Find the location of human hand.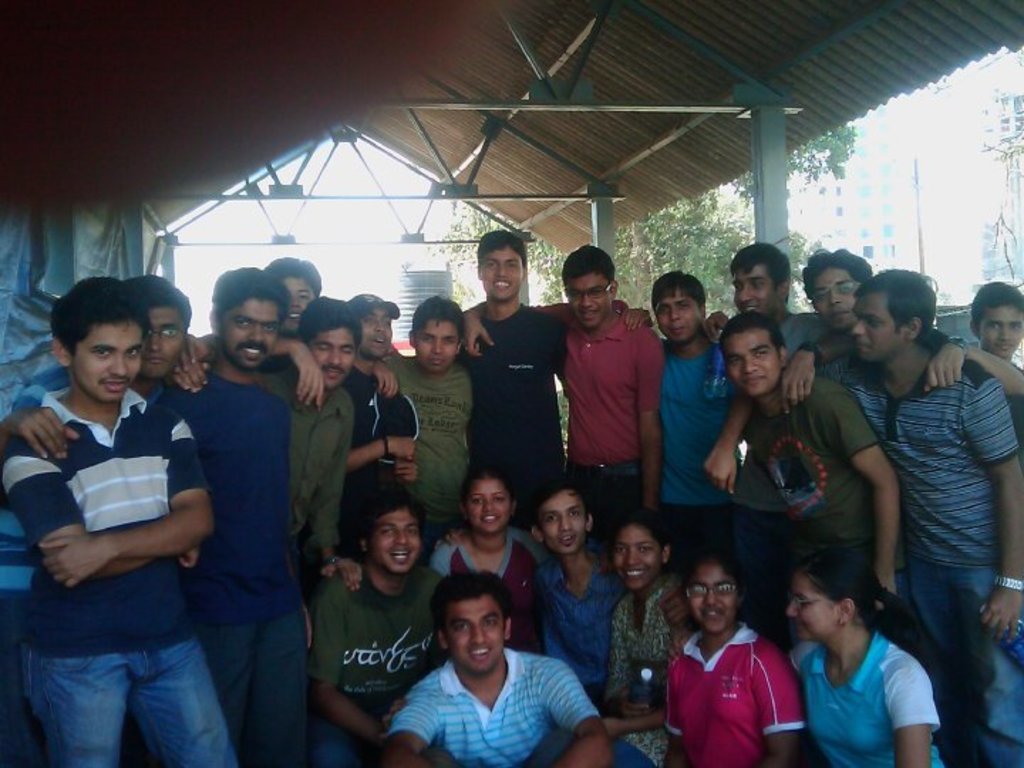
Location: x1=661, y1=587, x2=694, y2=626.
